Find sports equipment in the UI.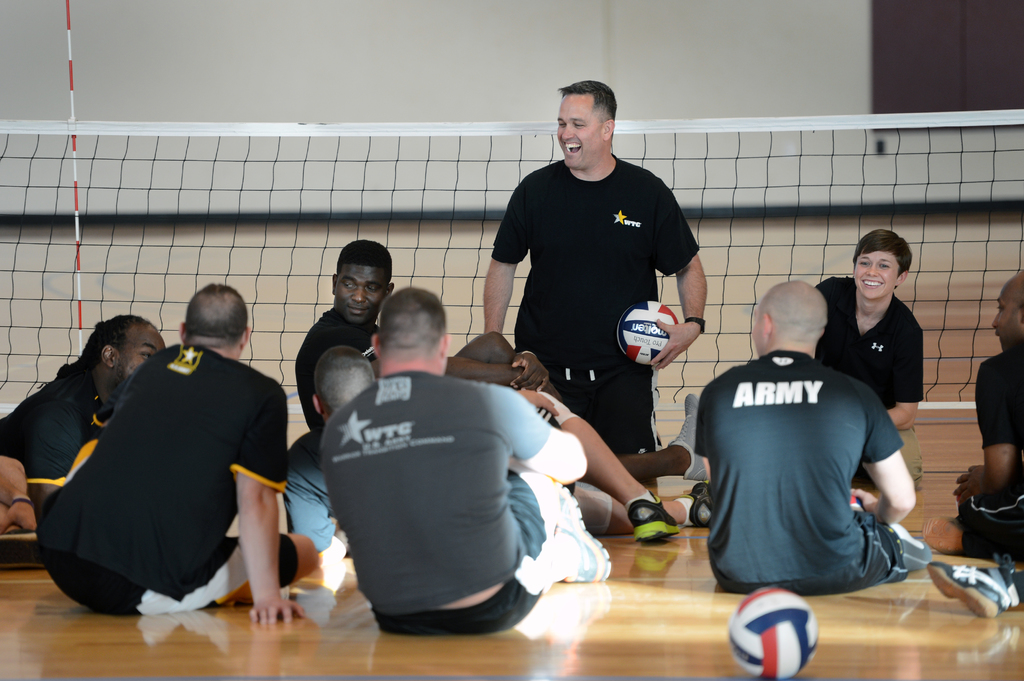
UI element at [left=725, top=584, right=820, bottom=680].
